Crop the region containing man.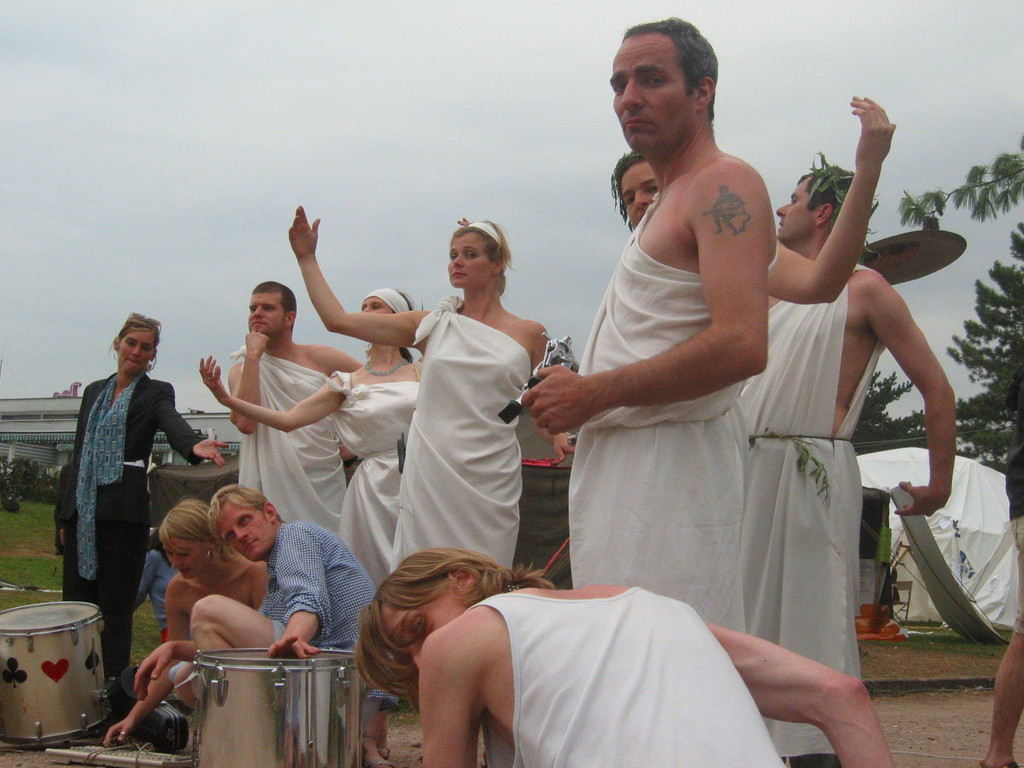
Crop region: crop(522, 8, 771, 621).
